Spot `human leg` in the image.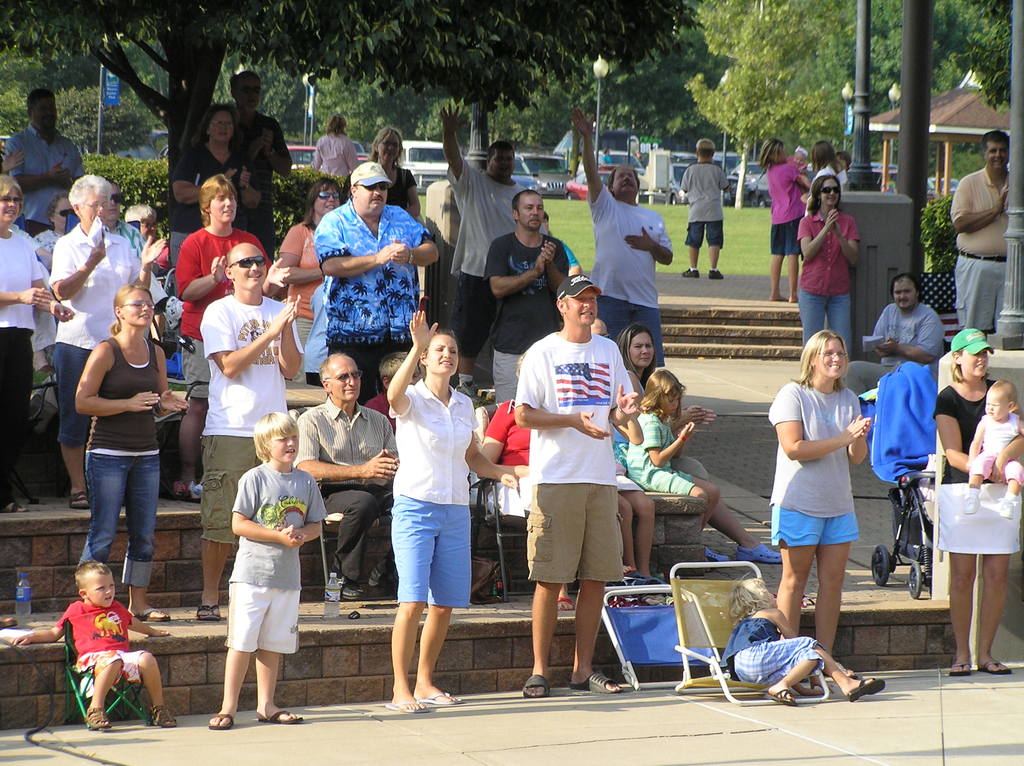
`human leg` found at [817, 493, 859, 677].
